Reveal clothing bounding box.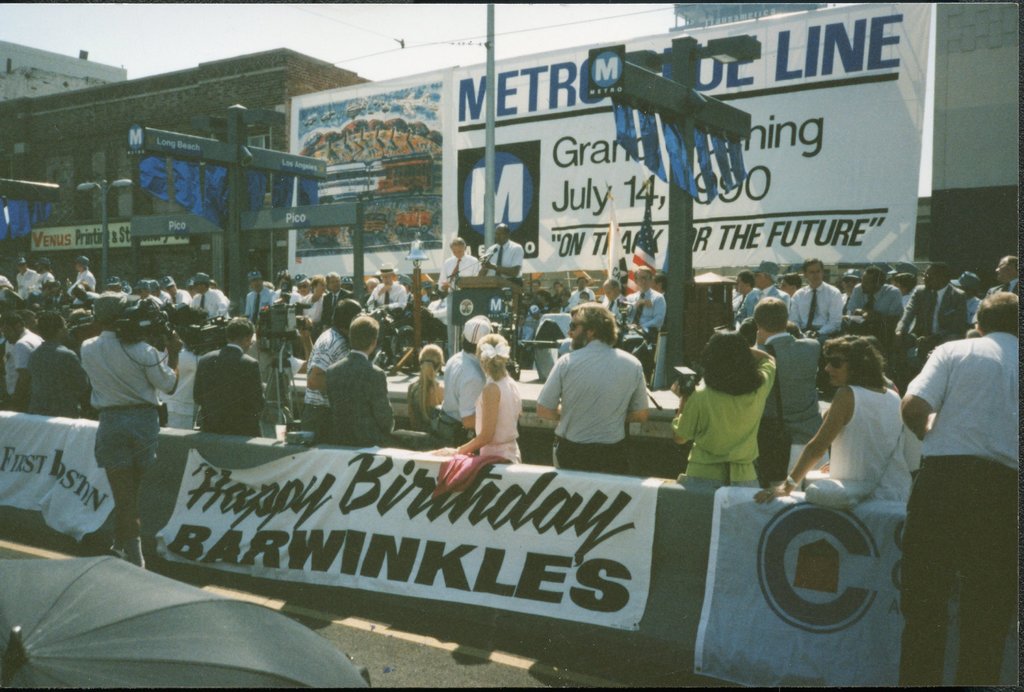
Revealed: Rect(283, 289, 308, 310).
